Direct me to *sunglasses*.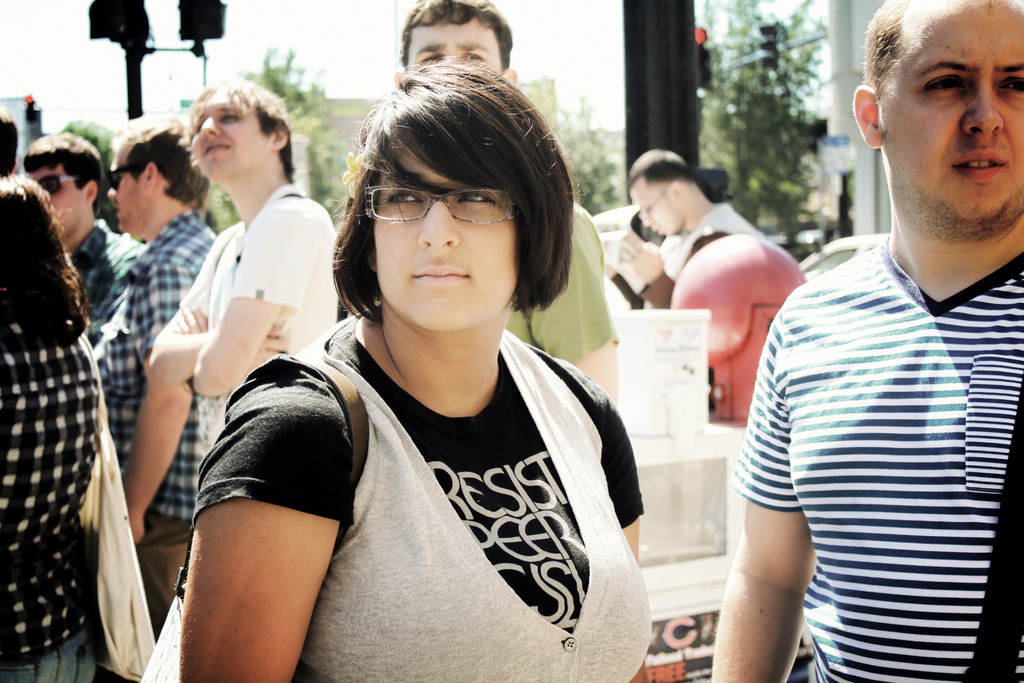
Direction: x1=108 y1=167 x2=131 y2=188.
